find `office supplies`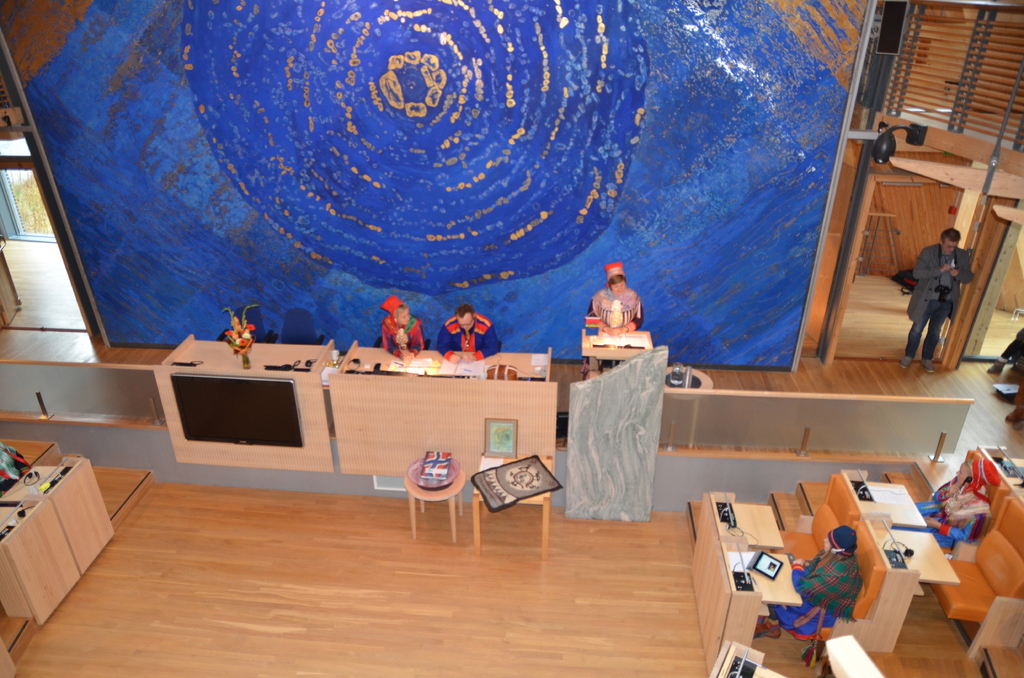
(986,334,1021,396)
